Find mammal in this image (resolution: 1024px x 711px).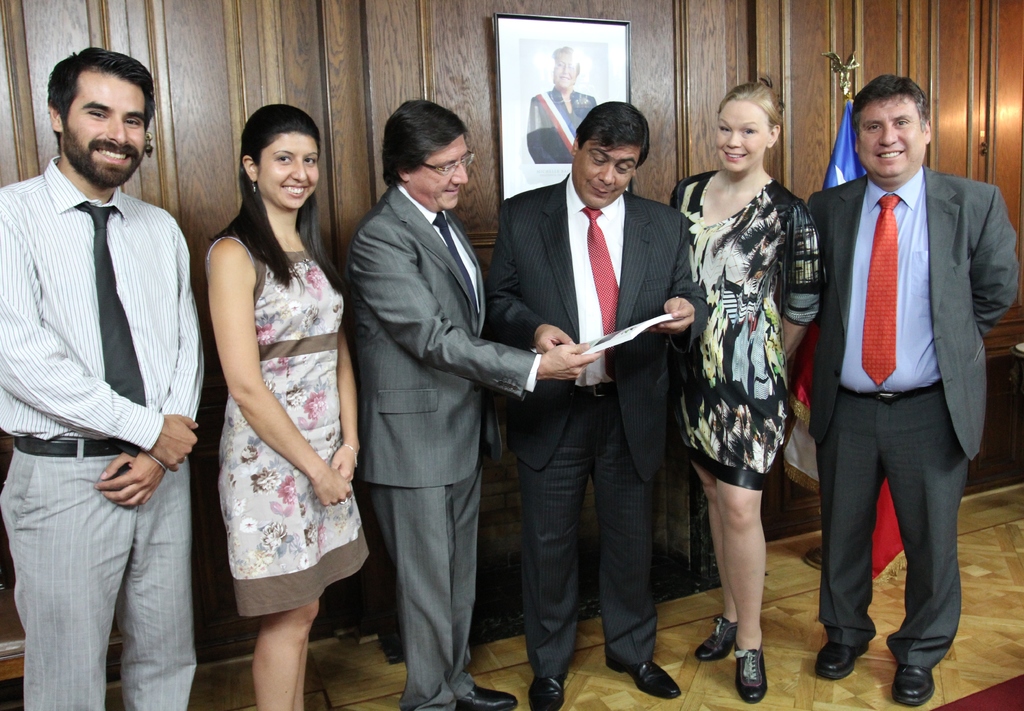
crop(200, 104, 369, 710).
